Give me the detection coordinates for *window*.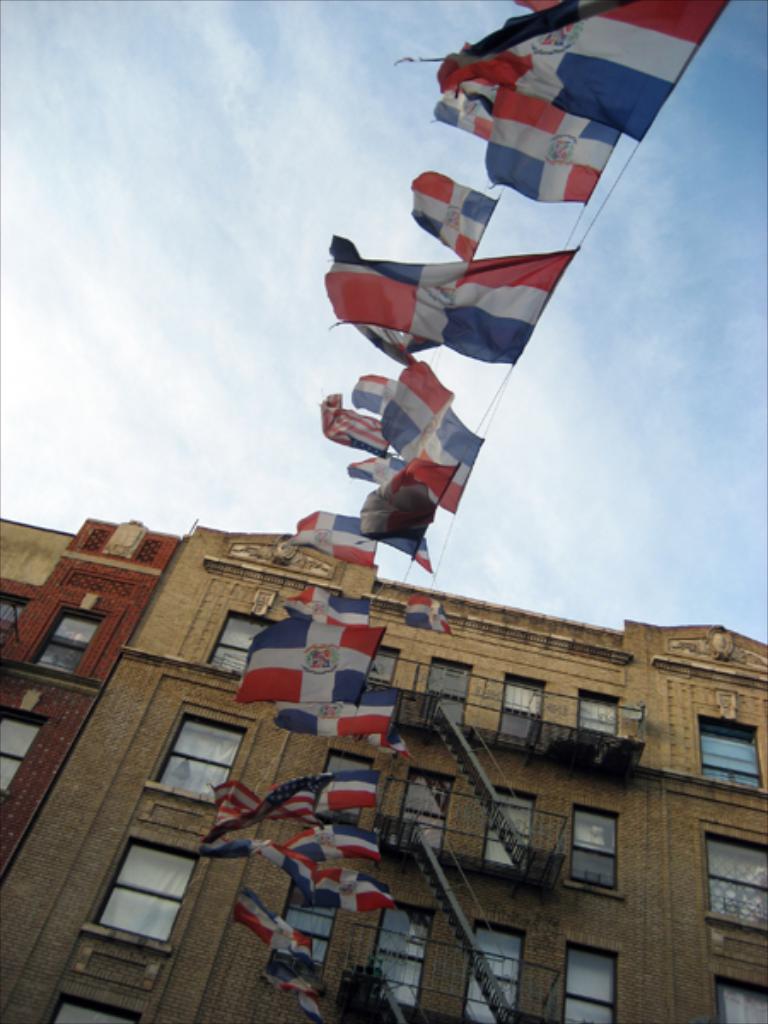
box=[445, 922, 529, 1022].
